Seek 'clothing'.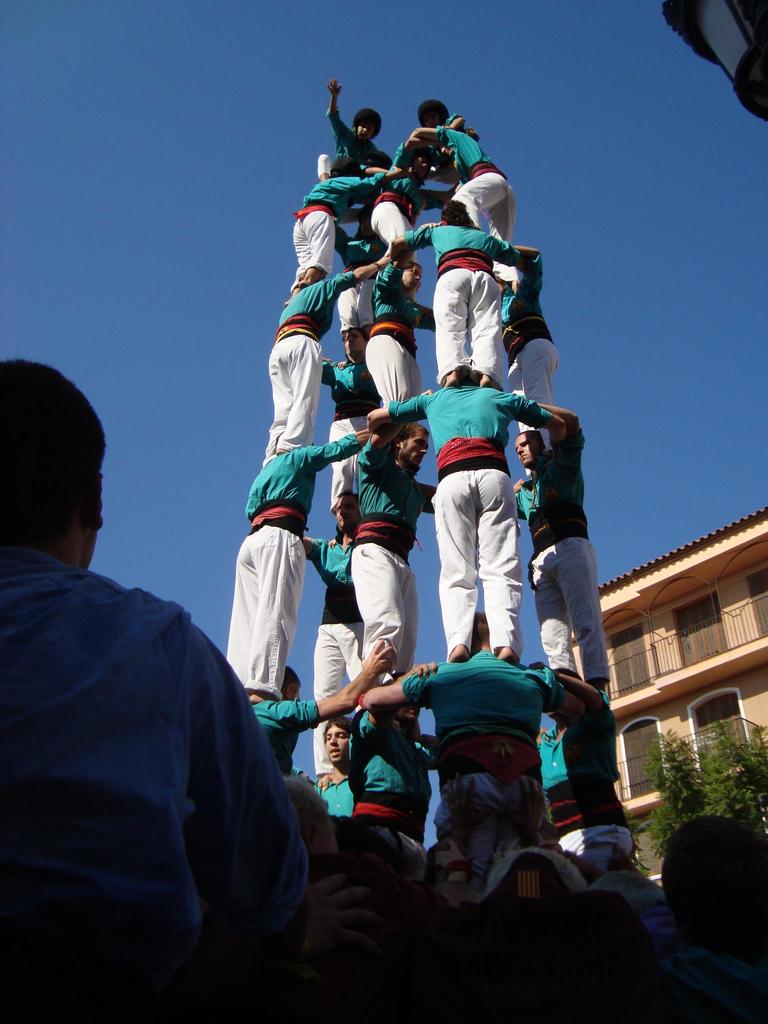
(442, 127, 514, 239).
